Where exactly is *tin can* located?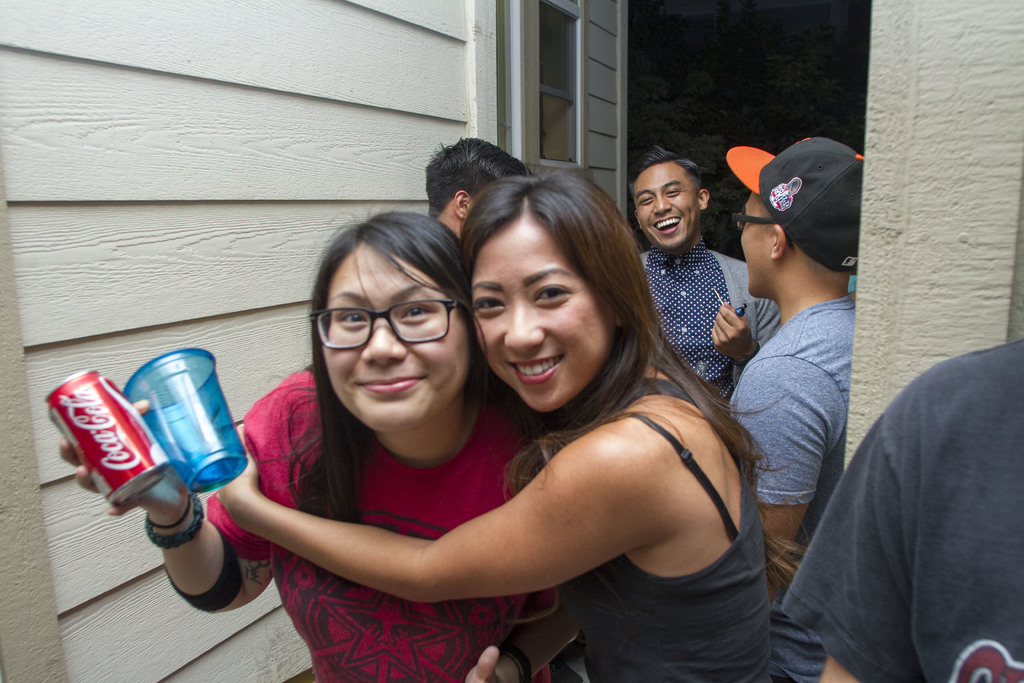
Its bounding box is [44,367,173,512].
